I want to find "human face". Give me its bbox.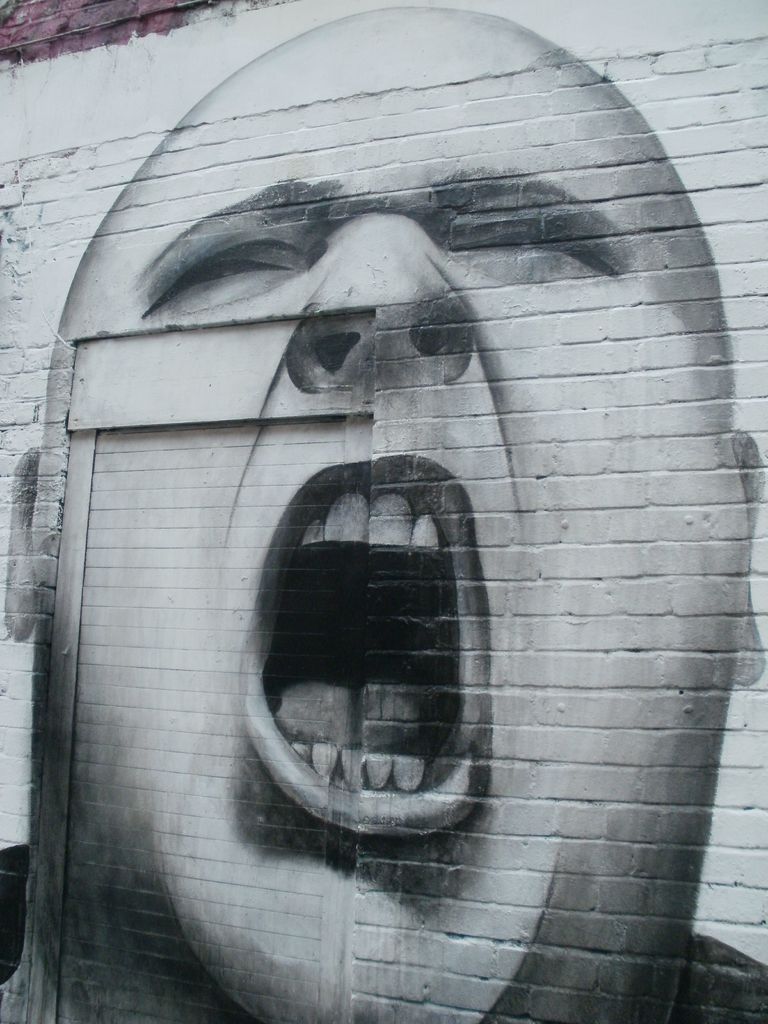
(41,8,748,1023).
